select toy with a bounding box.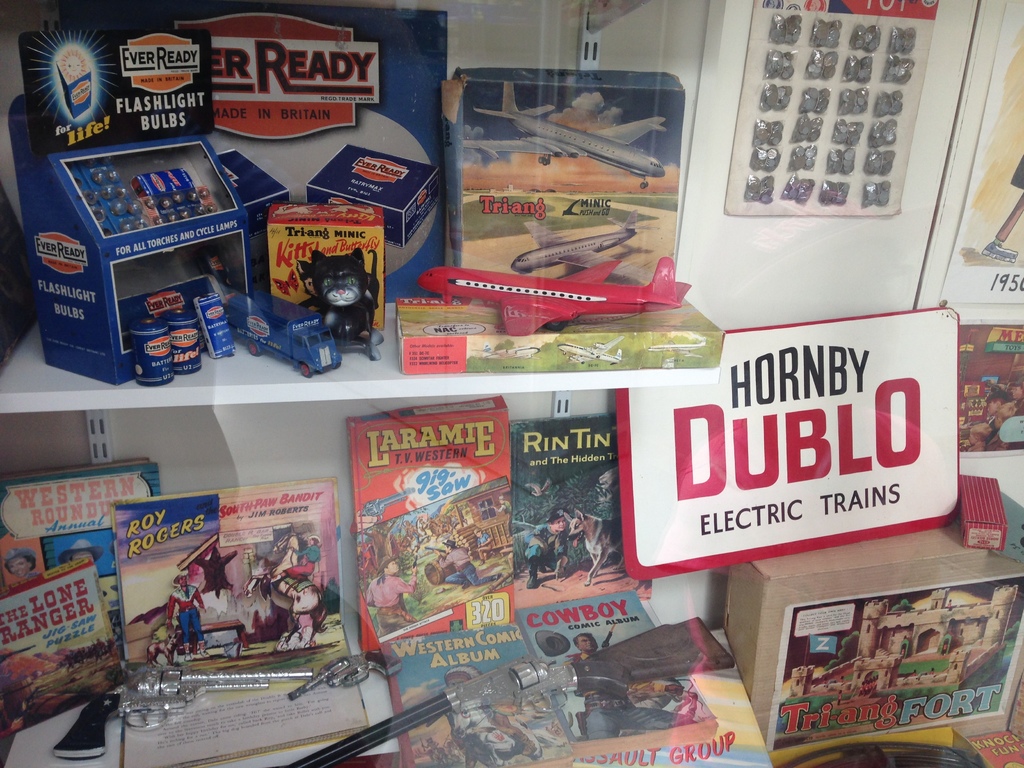
Rect(446, 695, 525, 764).
